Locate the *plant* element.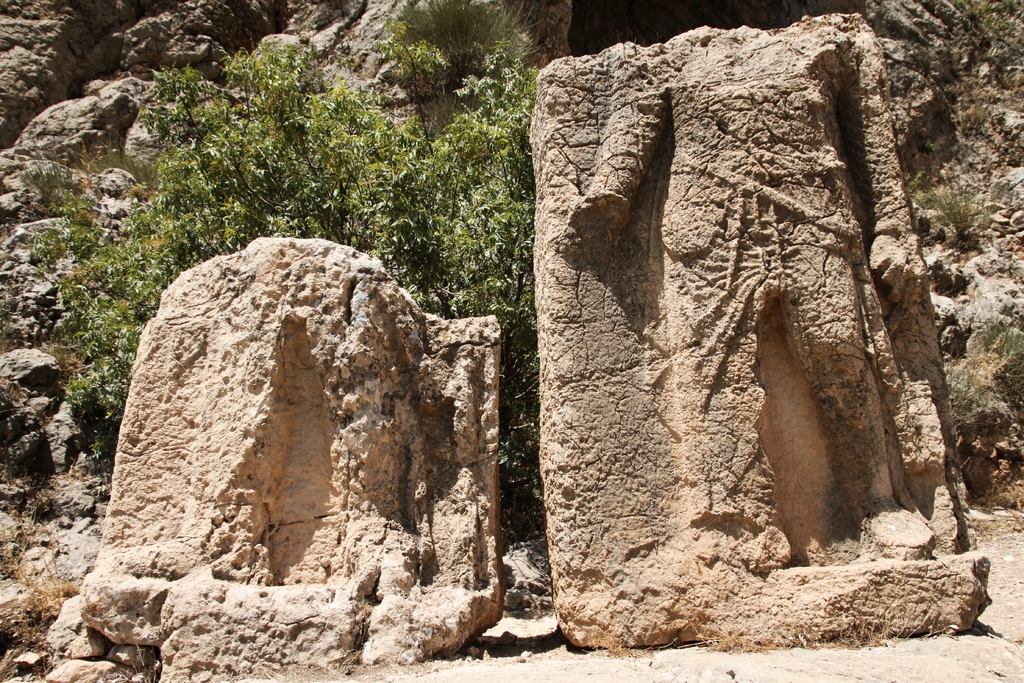
Element bbox: box=[929, 317, 1023, 456].
